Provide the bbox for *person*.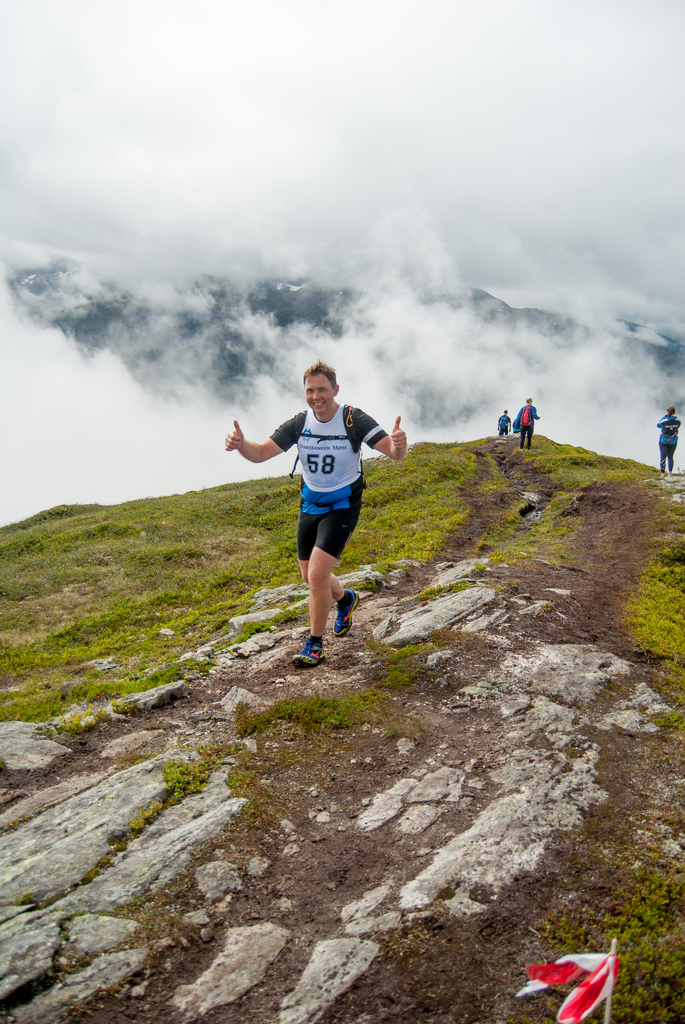
{"left": 498, "top": 410, "right": 511, "bottom": 435}.
